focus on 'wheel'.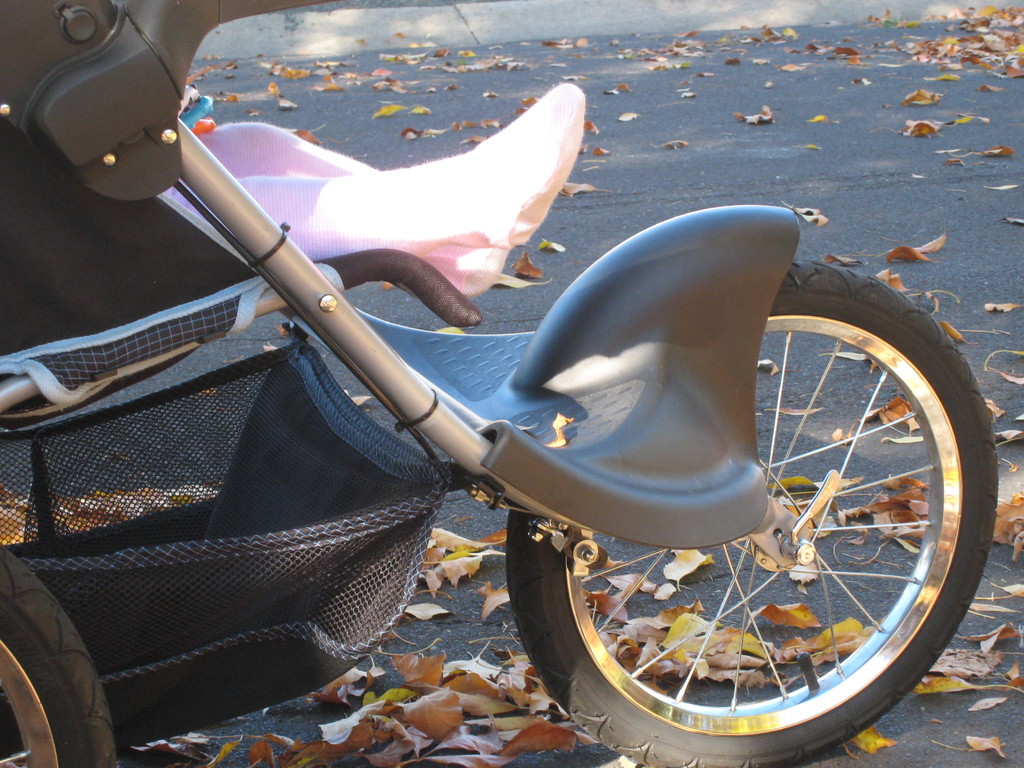
Focused at select_region(0, 538, 118, 767).
